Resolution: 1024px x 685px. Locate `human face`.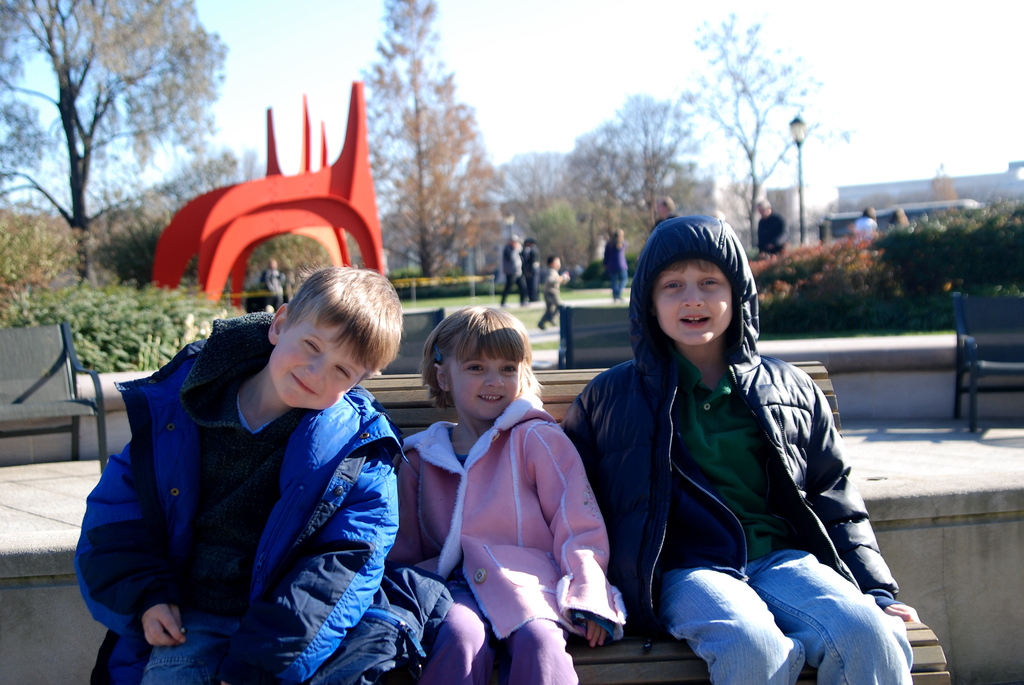
x1=268 y1=304 x2=374 y2=413.
